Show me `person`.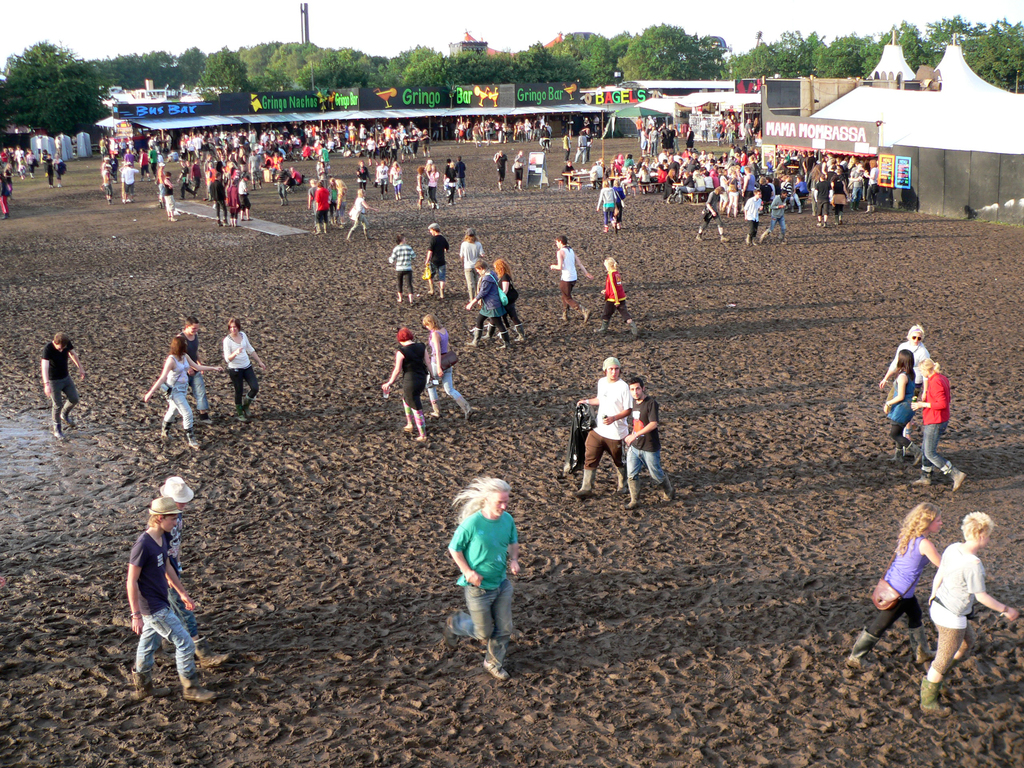
`person` is here: crop(156, 475, 194, 602).
